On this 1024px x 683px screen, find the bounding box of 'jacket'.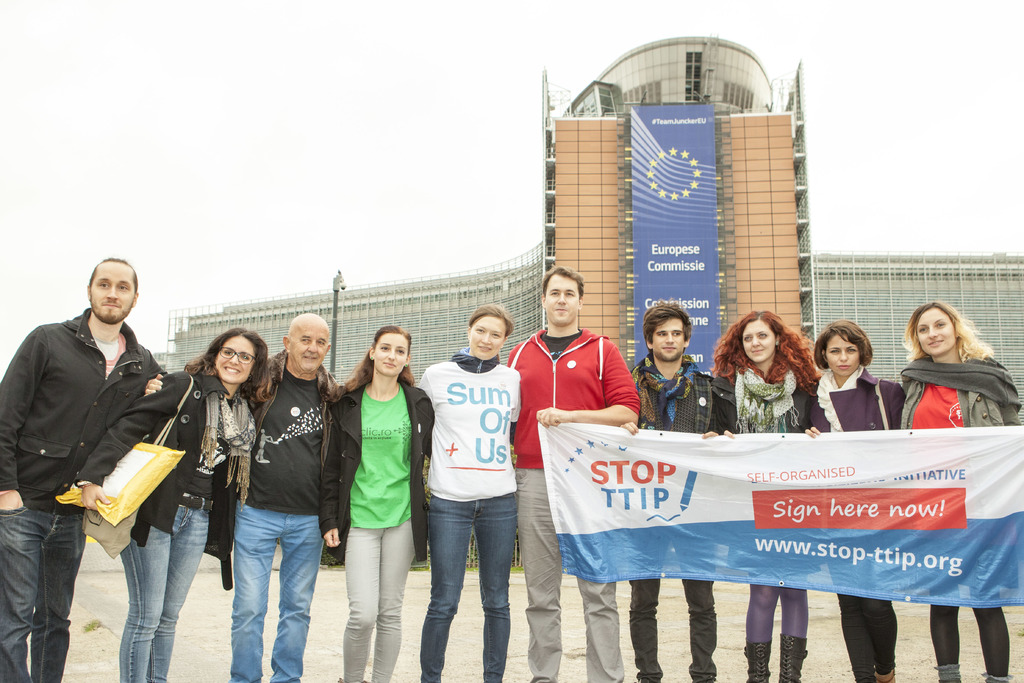
Bounding box: detection(0, 308, 160, 518).
